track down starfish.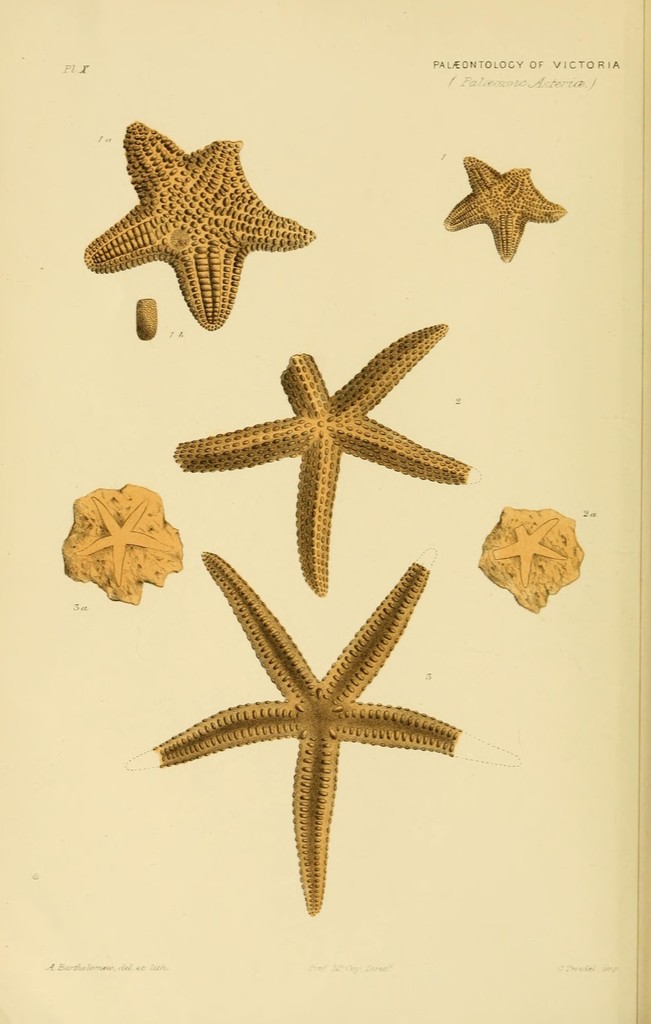
Tracked to l=81, t=500, r=158, b=582.
